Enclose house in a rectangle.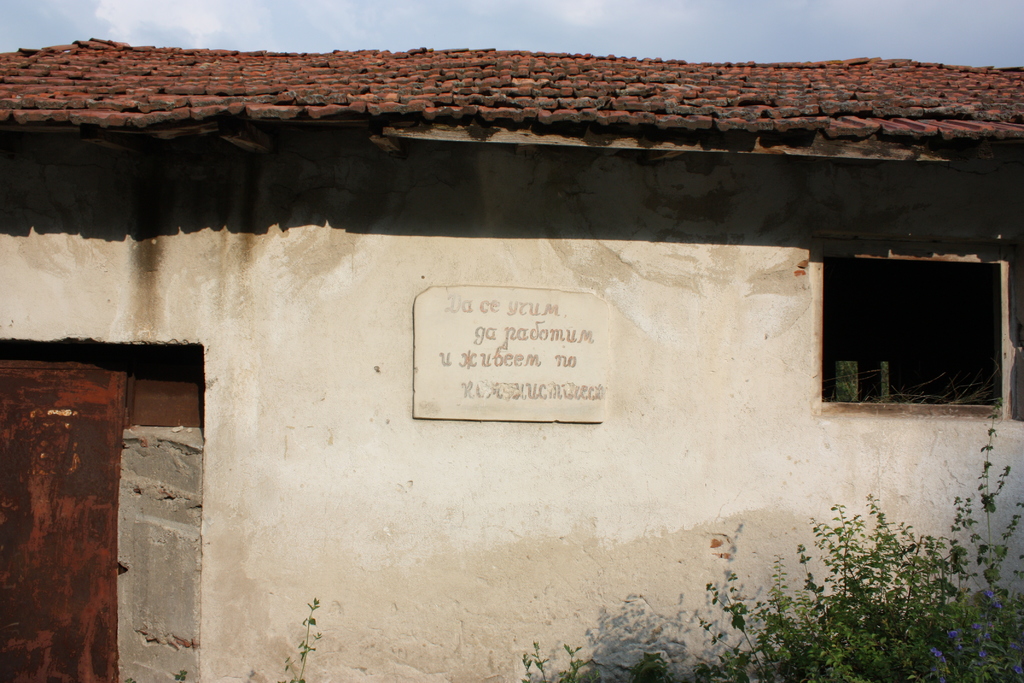
0, 37, 1023, 682.
